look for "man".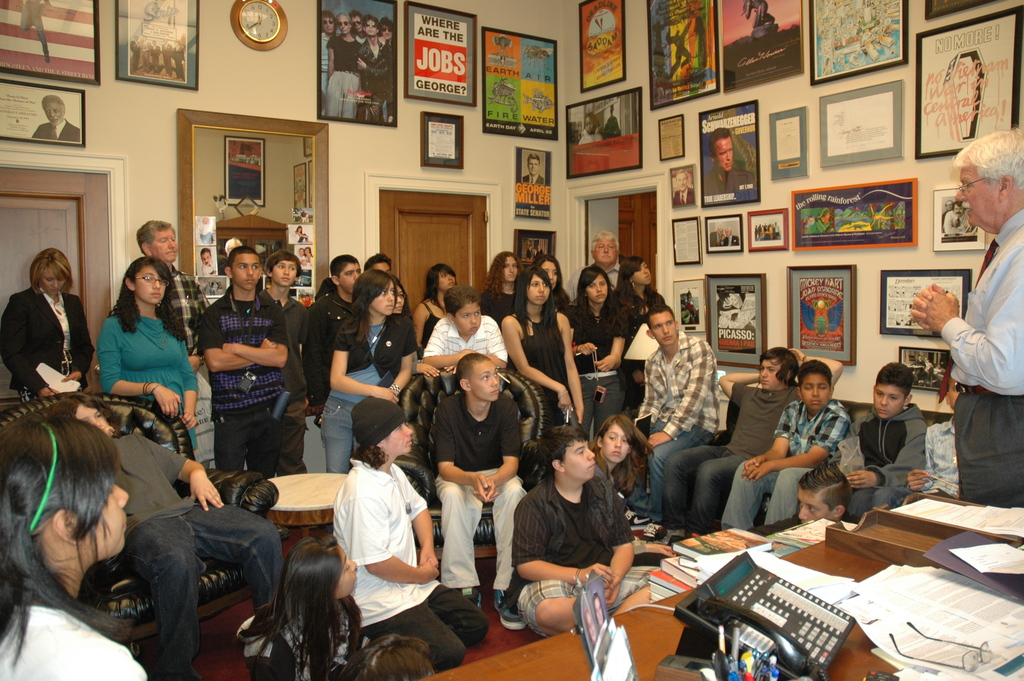
Found: (537, 244, 543, 255).
